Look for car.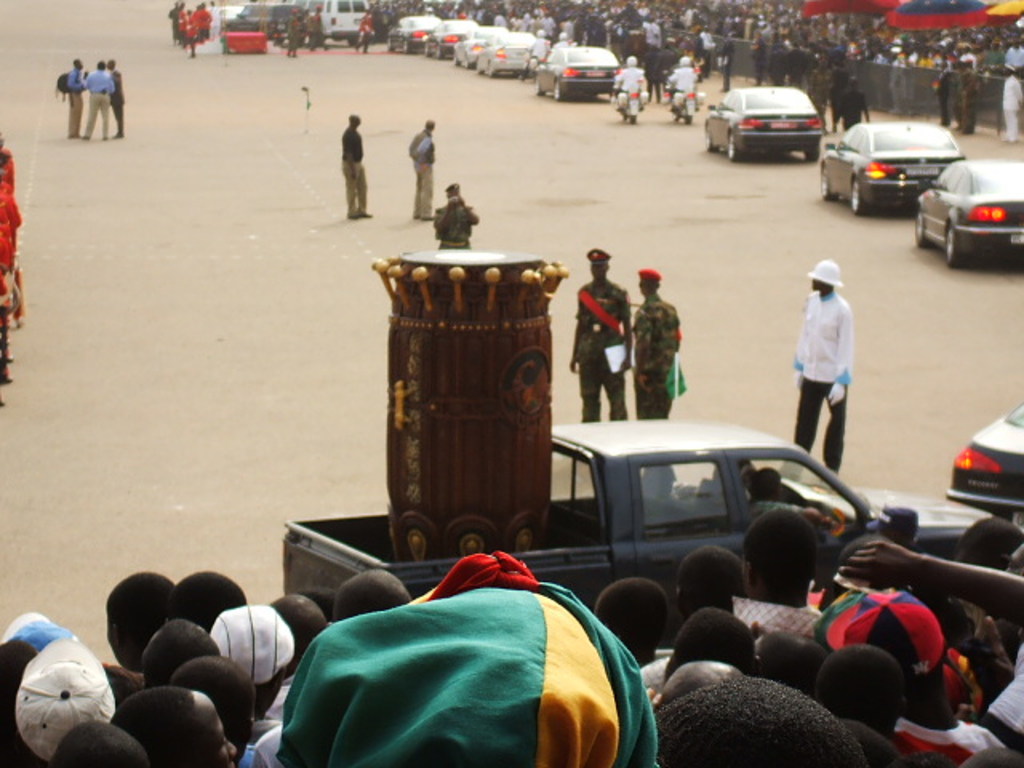
Found: x1=384, y1=14, x2=438, y2=59.
